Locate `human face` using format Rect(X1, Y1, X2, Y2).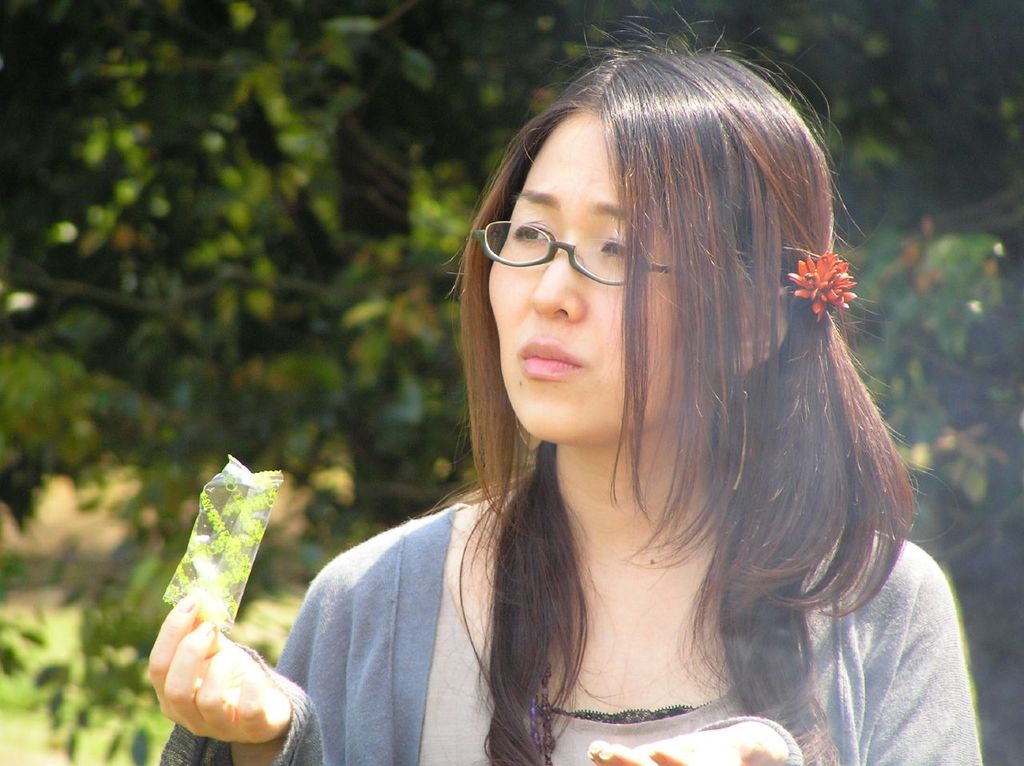
Rect(486, 117, 710, 441).
